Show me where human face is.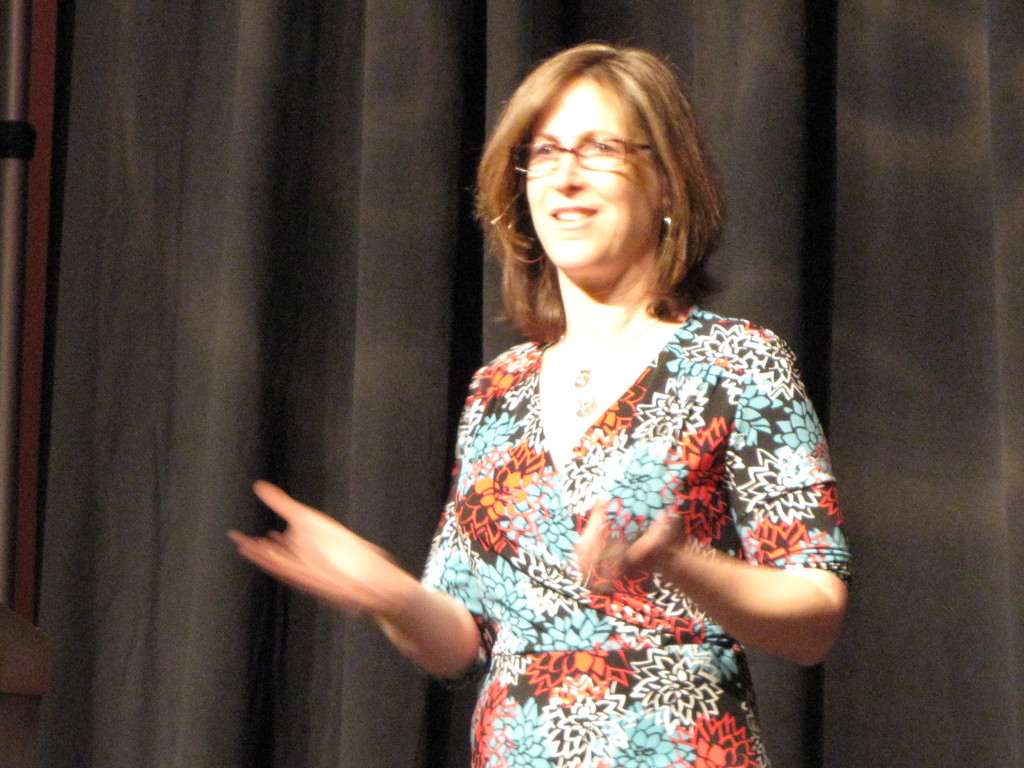
human face is at [515, 84, 652, 267].
